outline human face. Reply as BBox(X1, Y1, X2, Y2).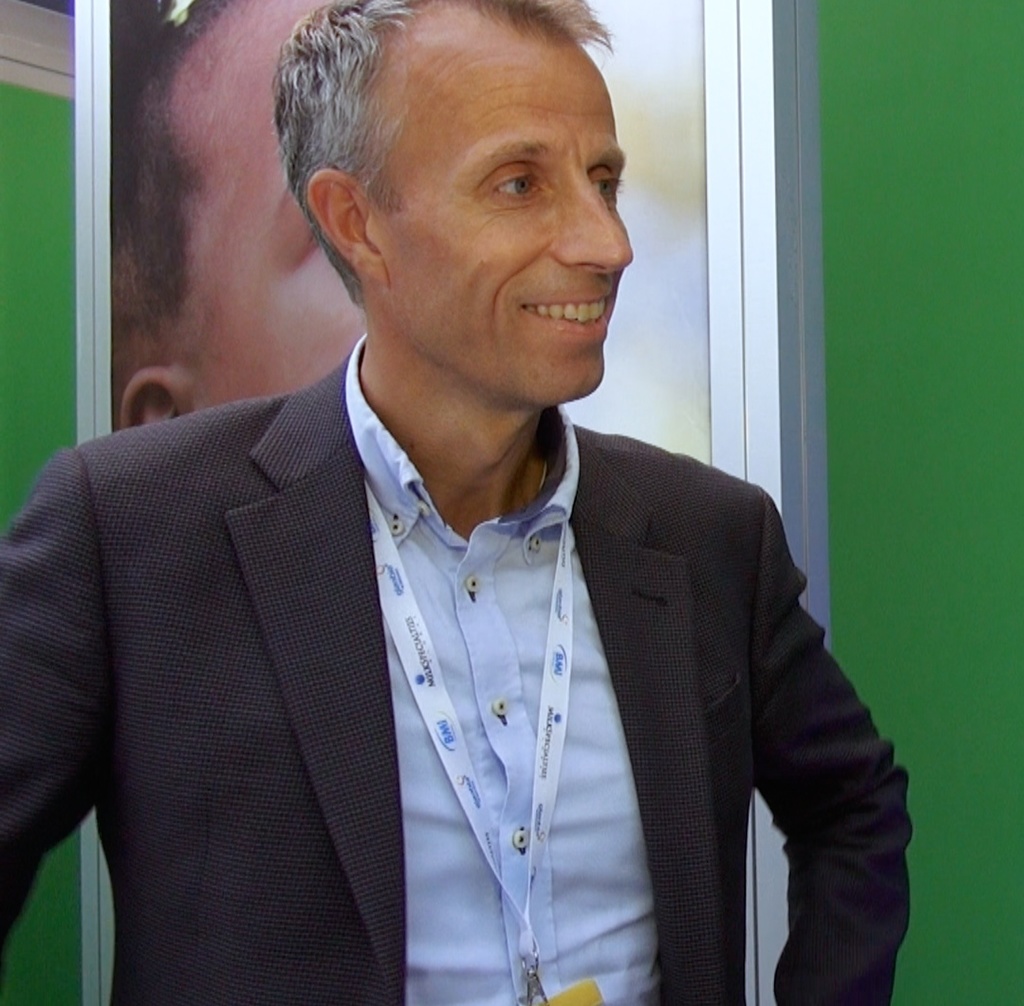
BBox(367, 0, 652, 398).
